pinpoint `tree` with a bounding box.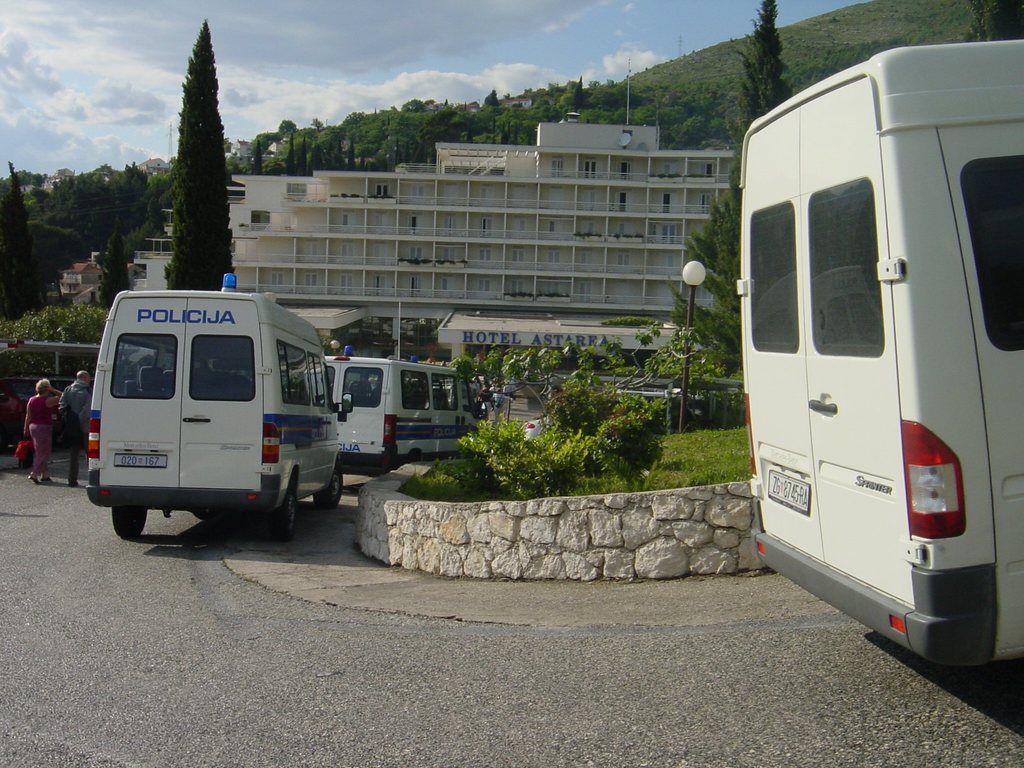
l=134, t=18, r=246, b=279.
